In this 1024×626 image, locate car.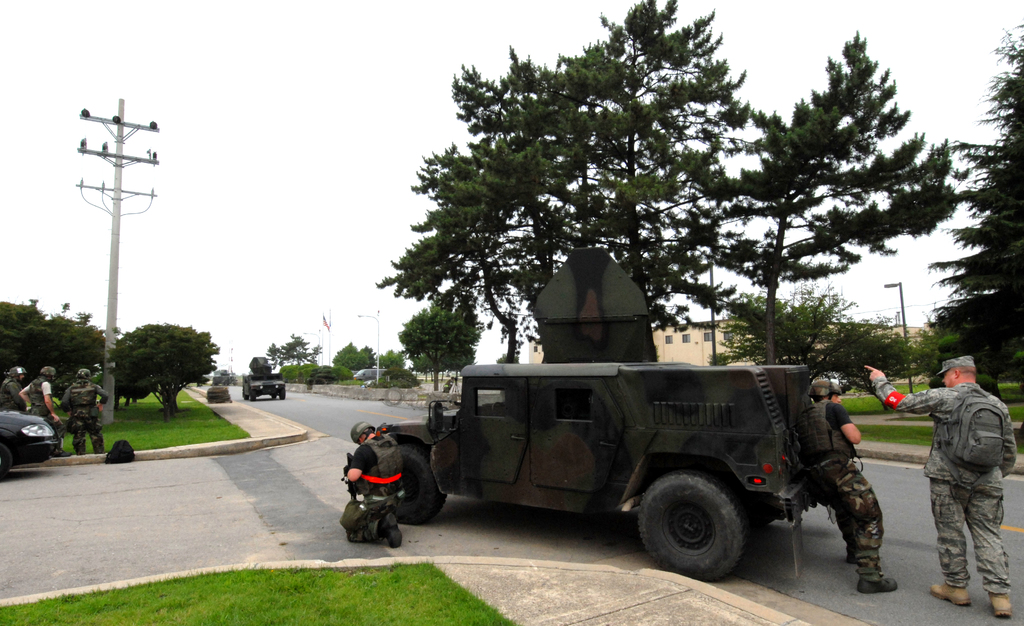
Bounding box: pyautogui.locateOnScreen(346, 369, 395, 379).
